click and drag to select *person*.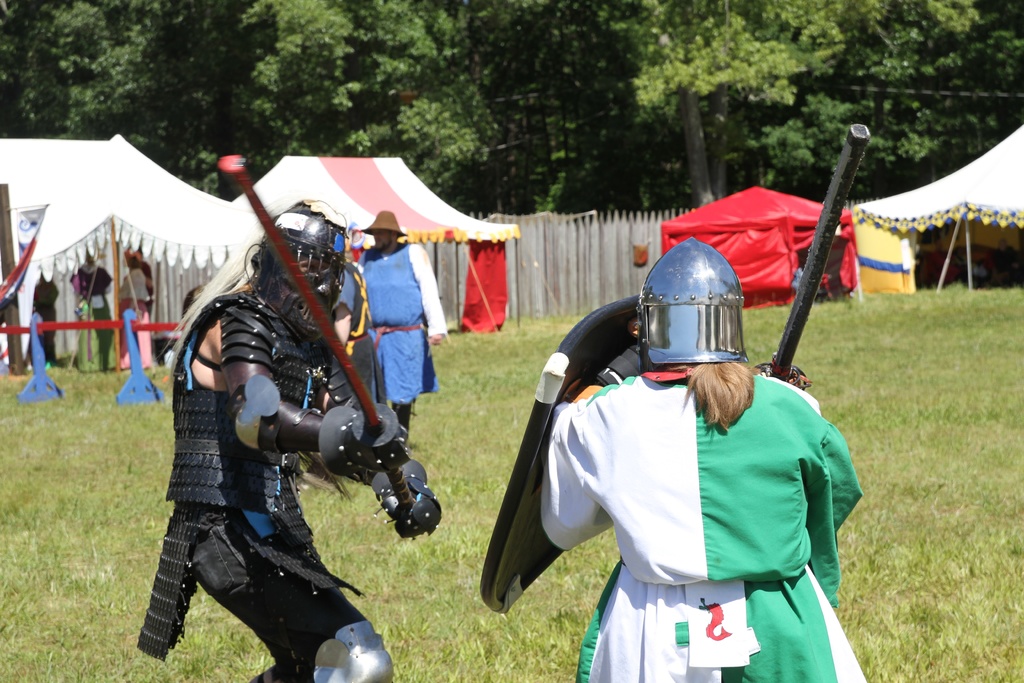
Selection: [543, 236, 877, 682].
